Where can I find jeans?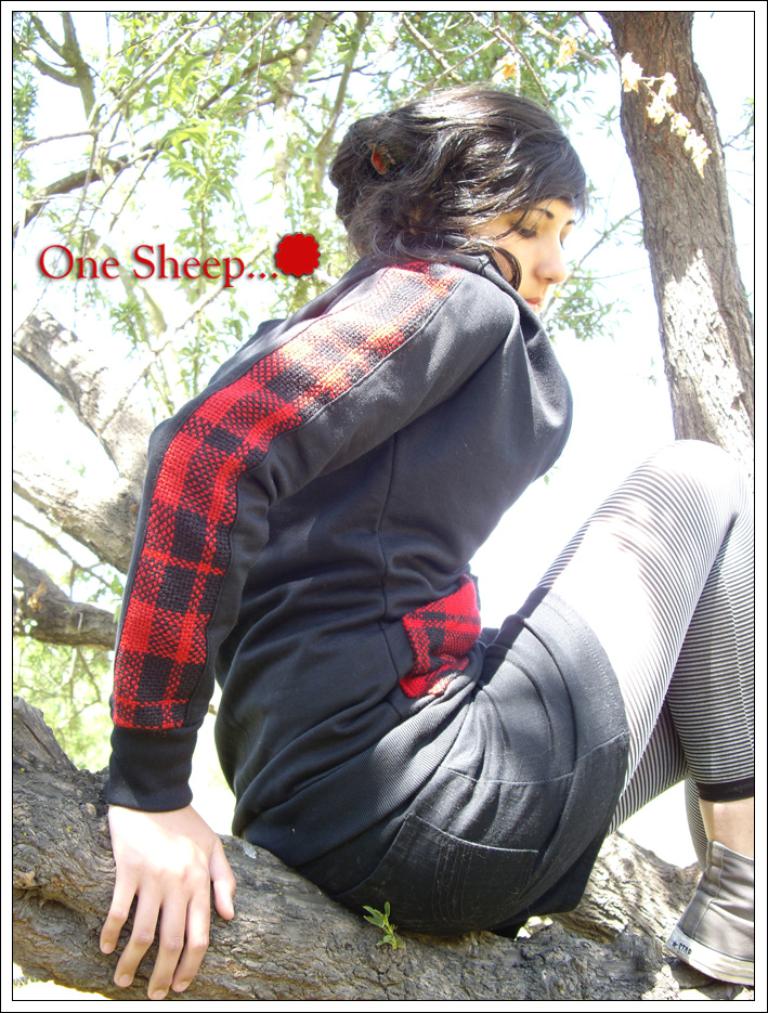
You can find it at [274, 577, 635, 972].
